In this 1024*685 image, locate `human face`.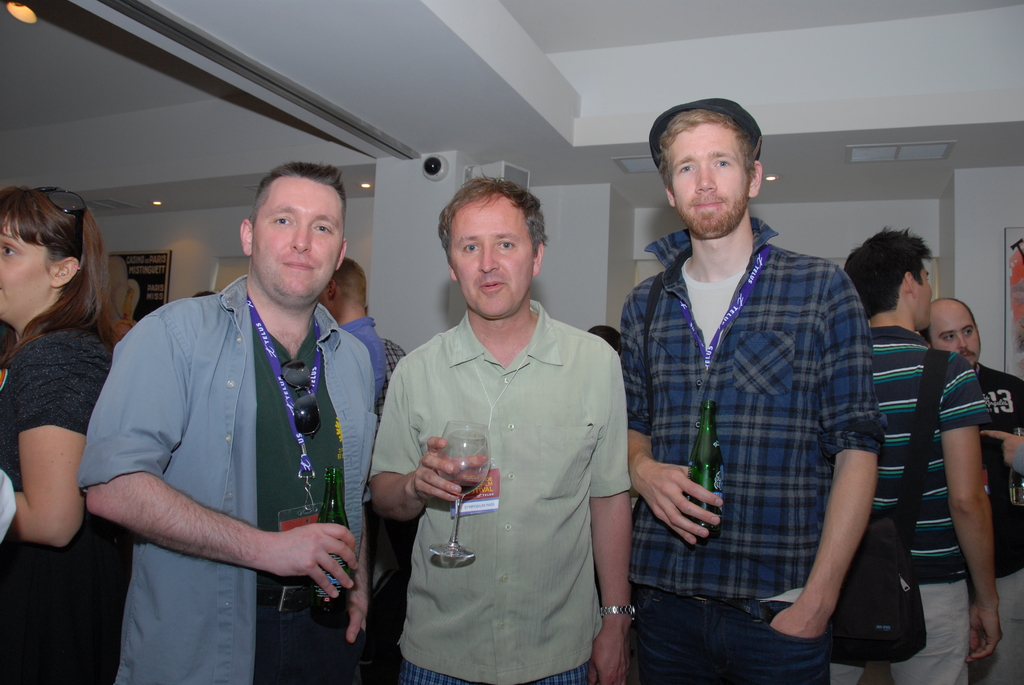
Bounding box: 0, 228, 52, 317.
